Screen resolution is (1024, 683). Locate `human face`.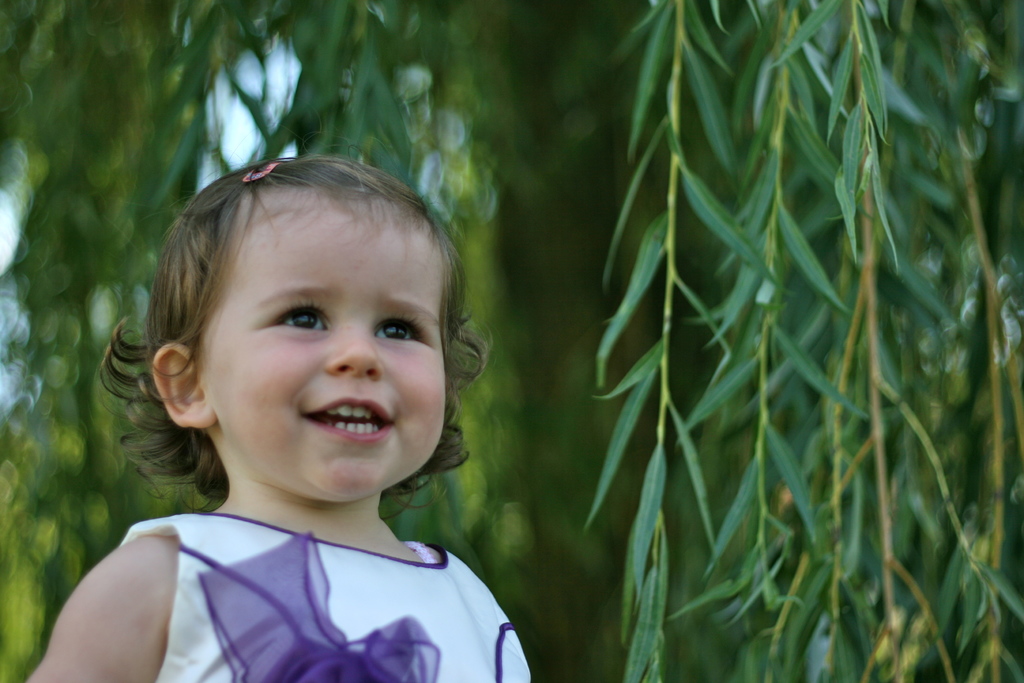
region(198, 222, 447, 497).
